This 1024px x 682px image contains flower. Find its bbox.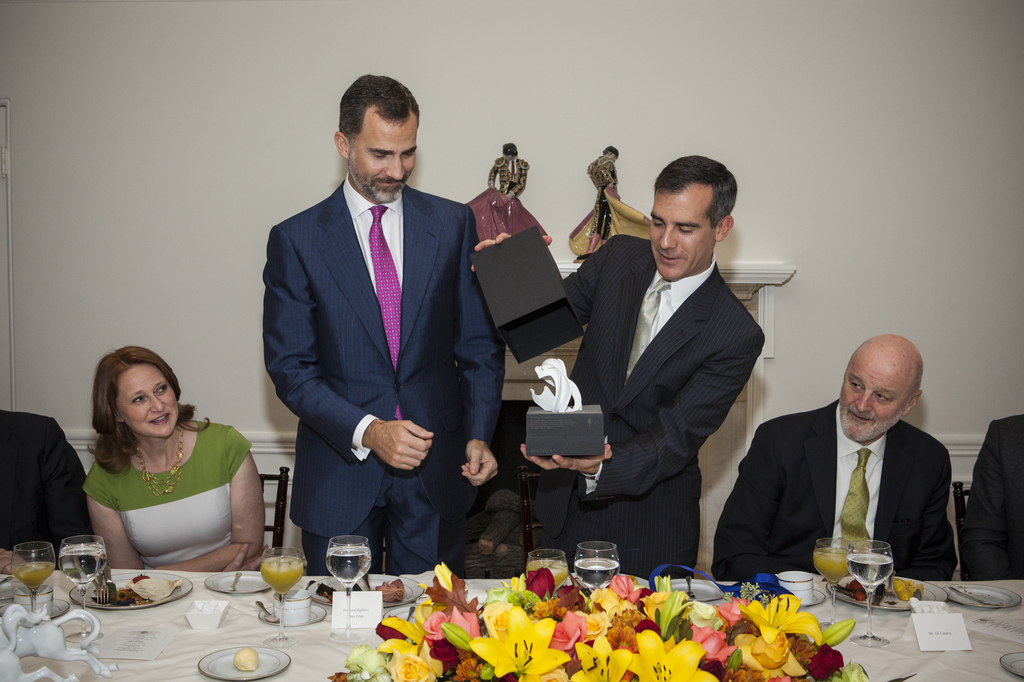
Rect(472, 605, 569, 677).
